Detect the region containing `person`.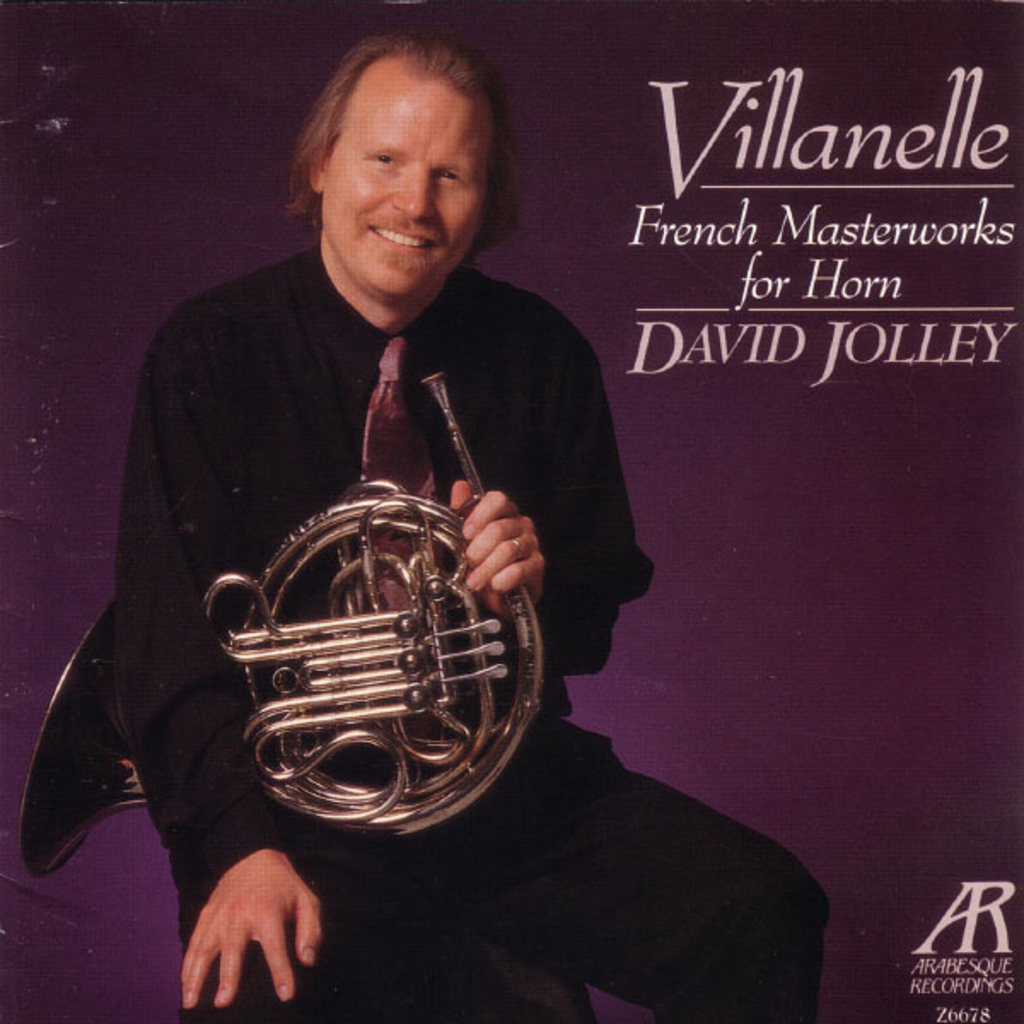
detection(125, 27, 821, 1021).
